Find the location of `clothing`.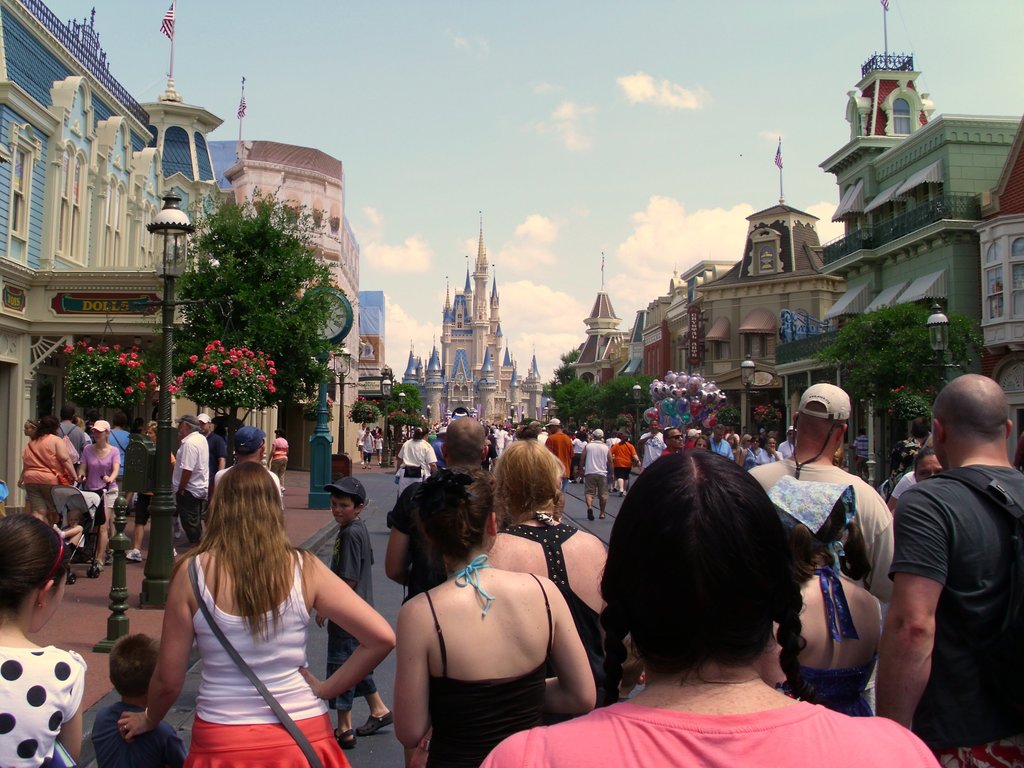
Location: Rect(894, 468, 915, 498).
